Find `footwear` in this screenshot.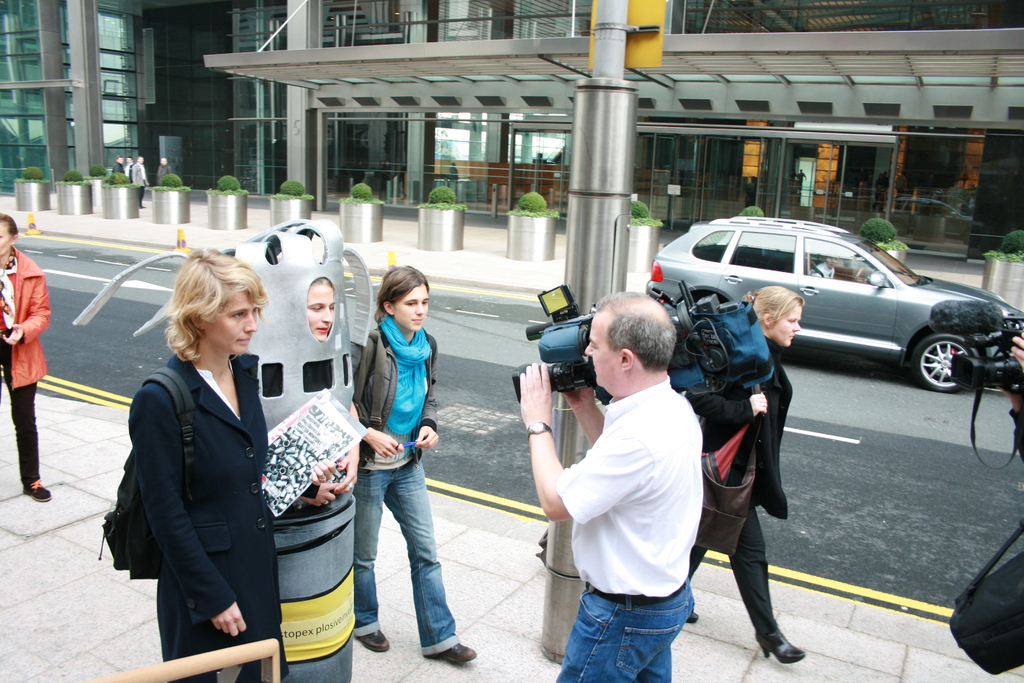
The bounding box for `footwear` is {"left": 687, "top": 607, "right": 699, "bottom": 627}.
